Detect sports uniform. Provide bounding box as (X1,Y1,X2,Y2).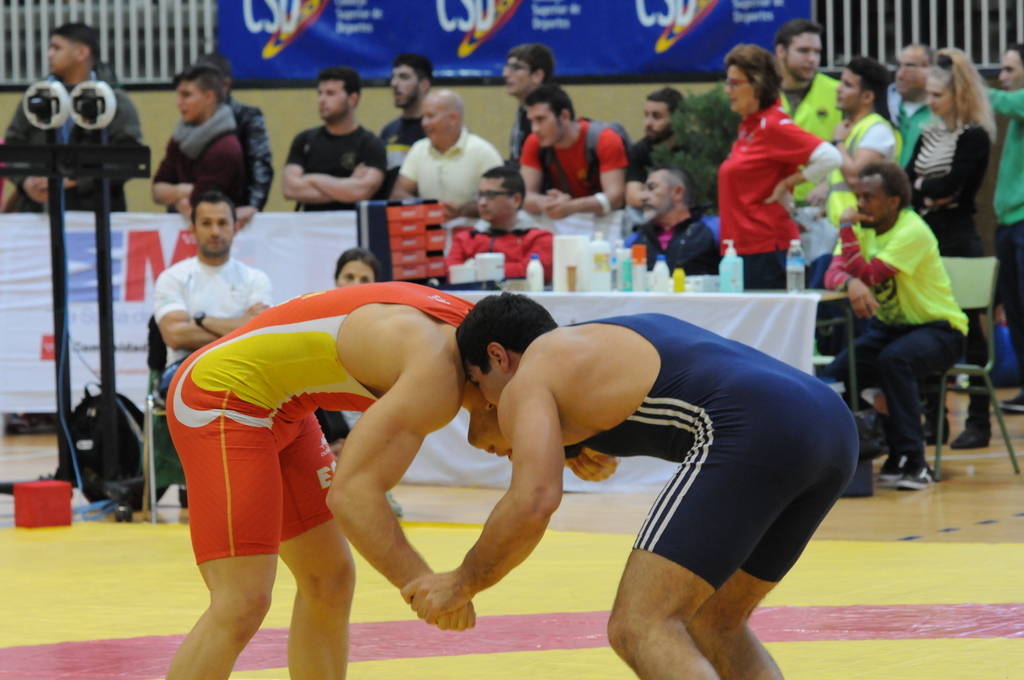
(771,69,857,146).
